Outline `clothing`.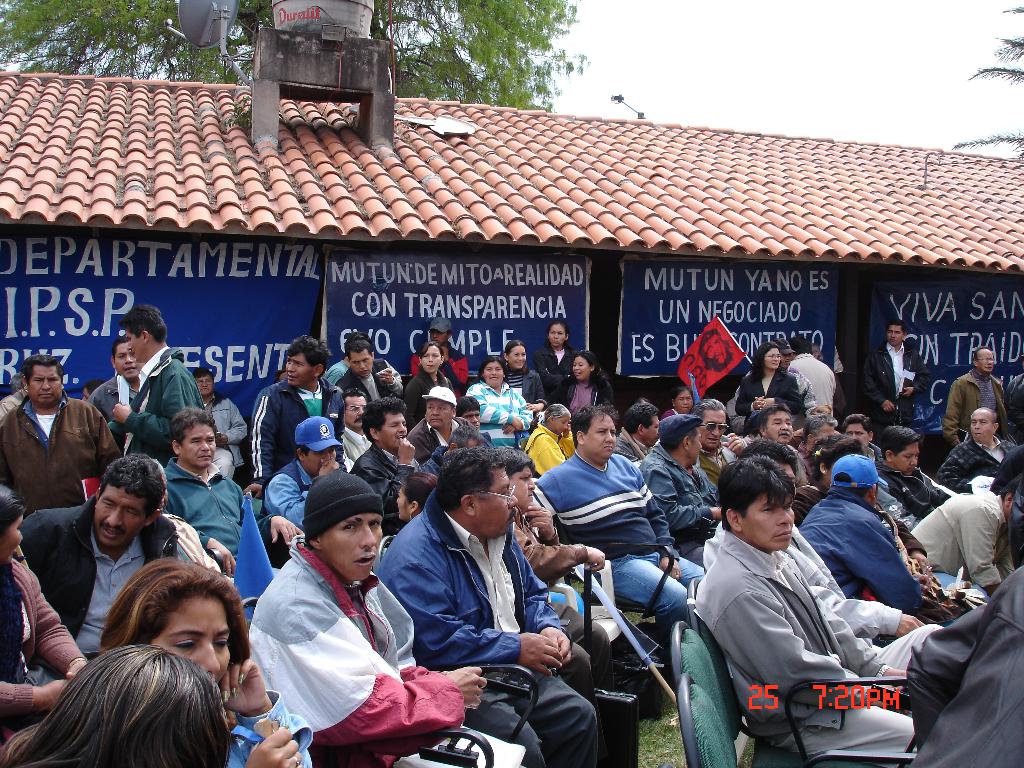
Outline: bbox=[110, 343, 201, 474].
